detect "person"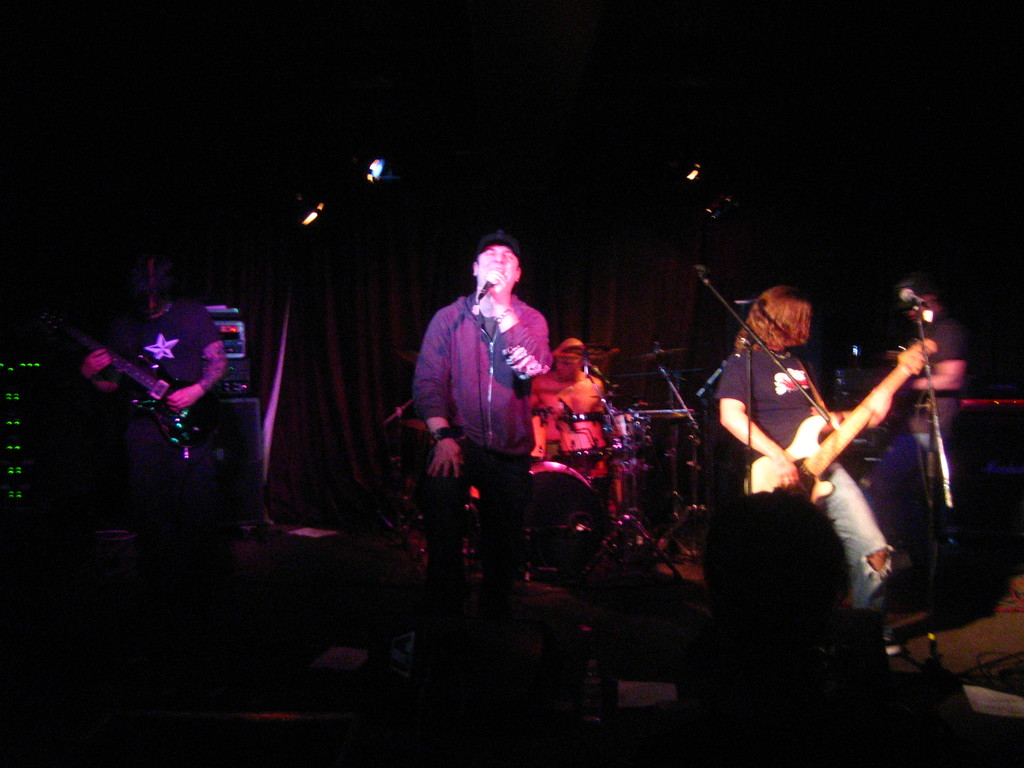
(x1=714, y1=282, x2=902, y2=614)
